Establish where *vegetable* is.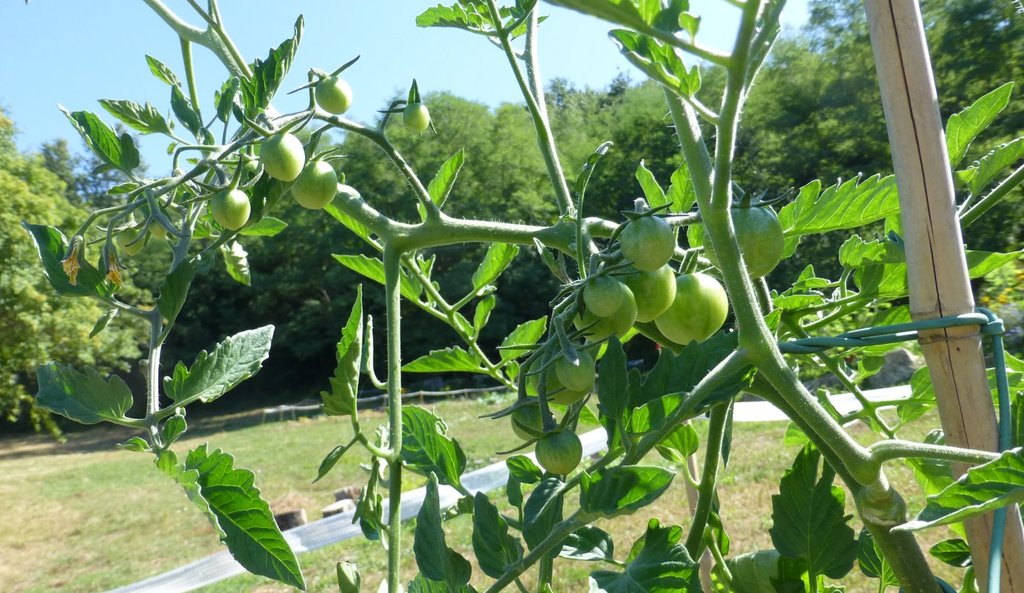
Established at region(574, 279, 638, 343).
